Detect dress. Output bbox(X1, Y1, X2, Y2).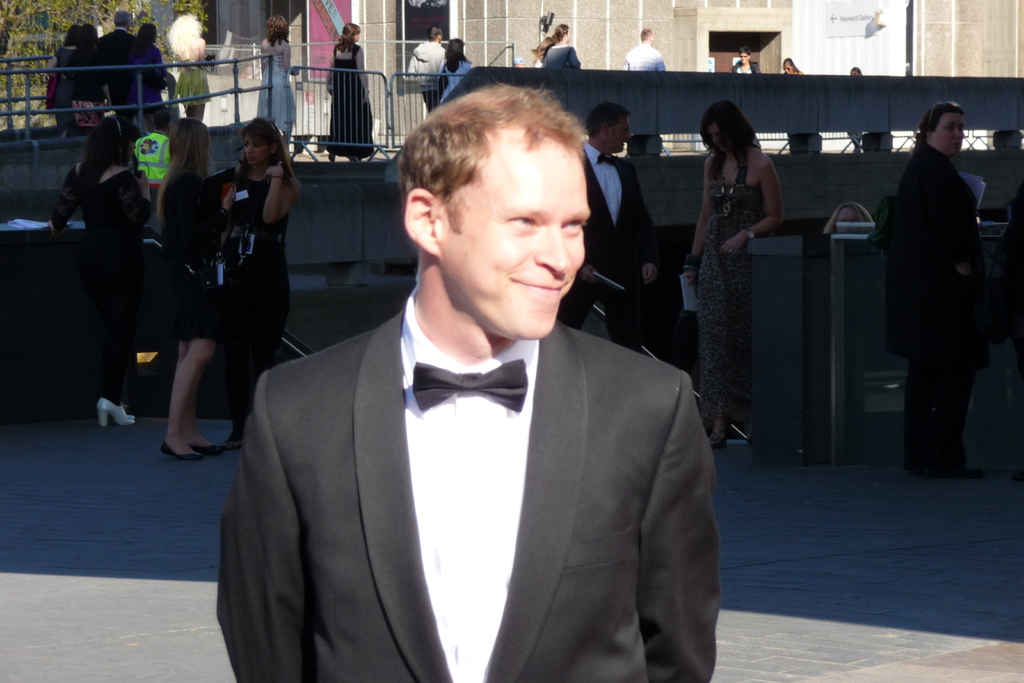
bbox(257, 53, 298, 131).
